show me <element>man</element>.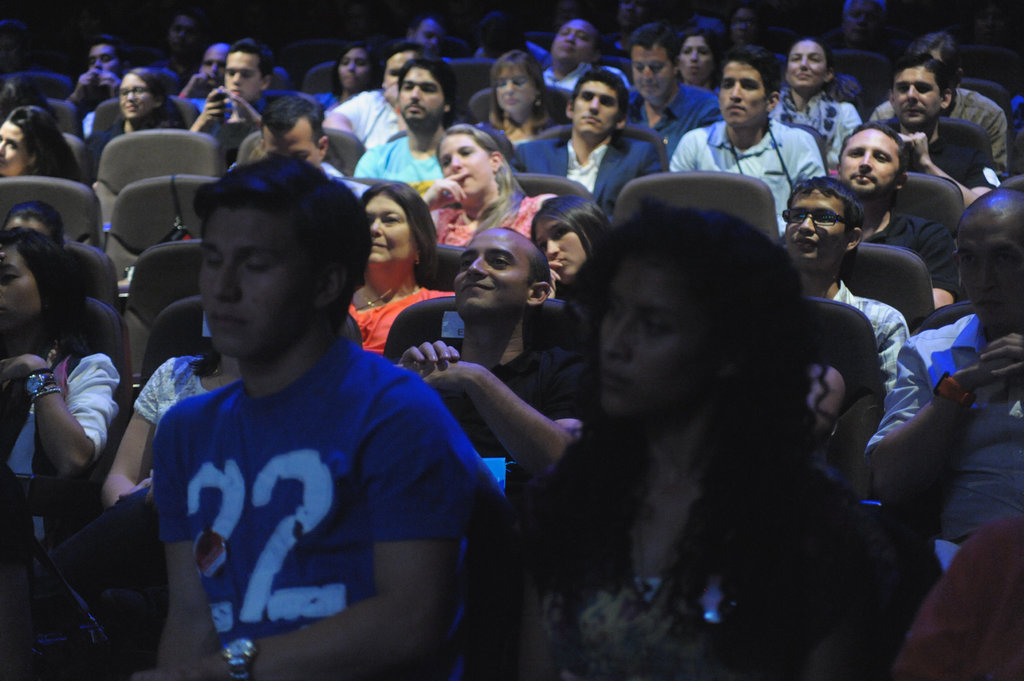
<element>man</element> is here: {"left": 507, "top": 66, "right": 633, "bottom": 213}.
